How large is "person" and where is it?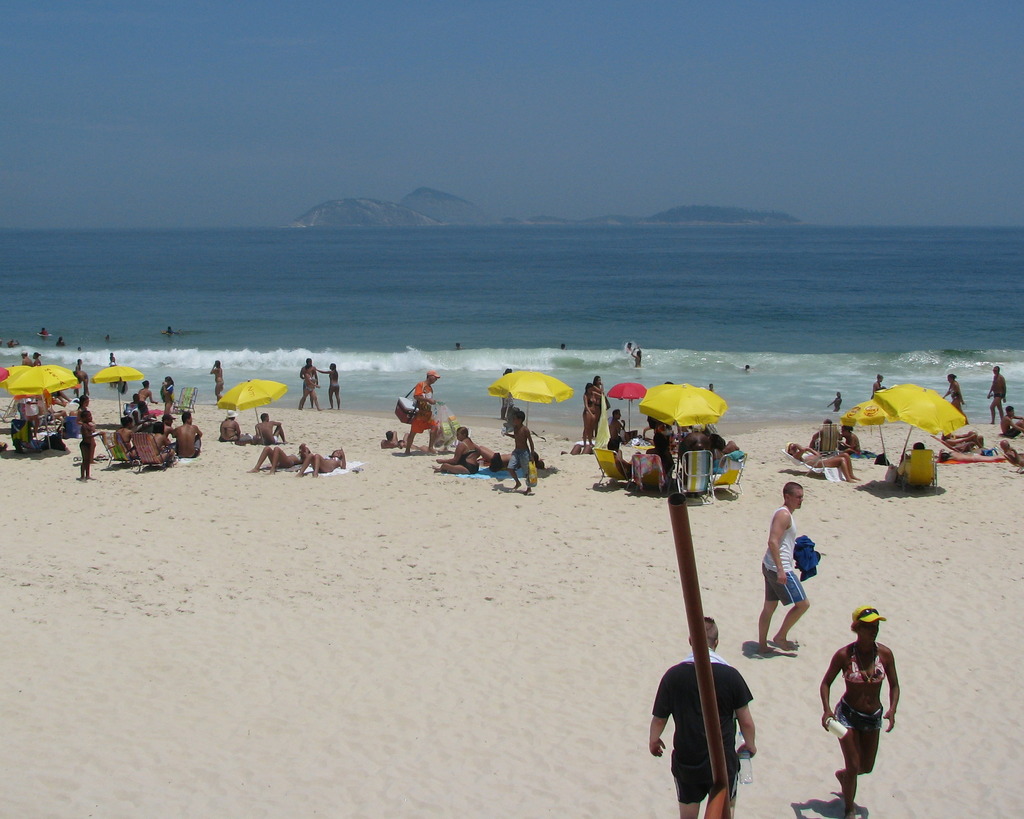
Bounding box: (783, 441, 855, 482).
